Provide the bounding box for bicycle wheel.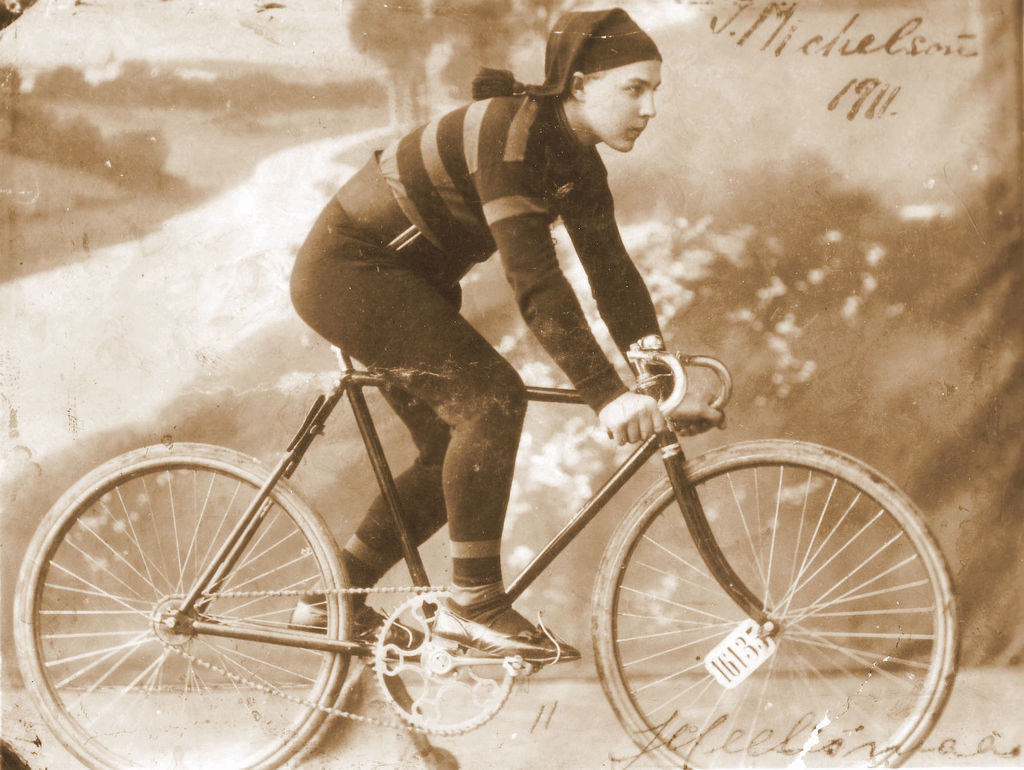
Rect(12, 440, 355, 769).
